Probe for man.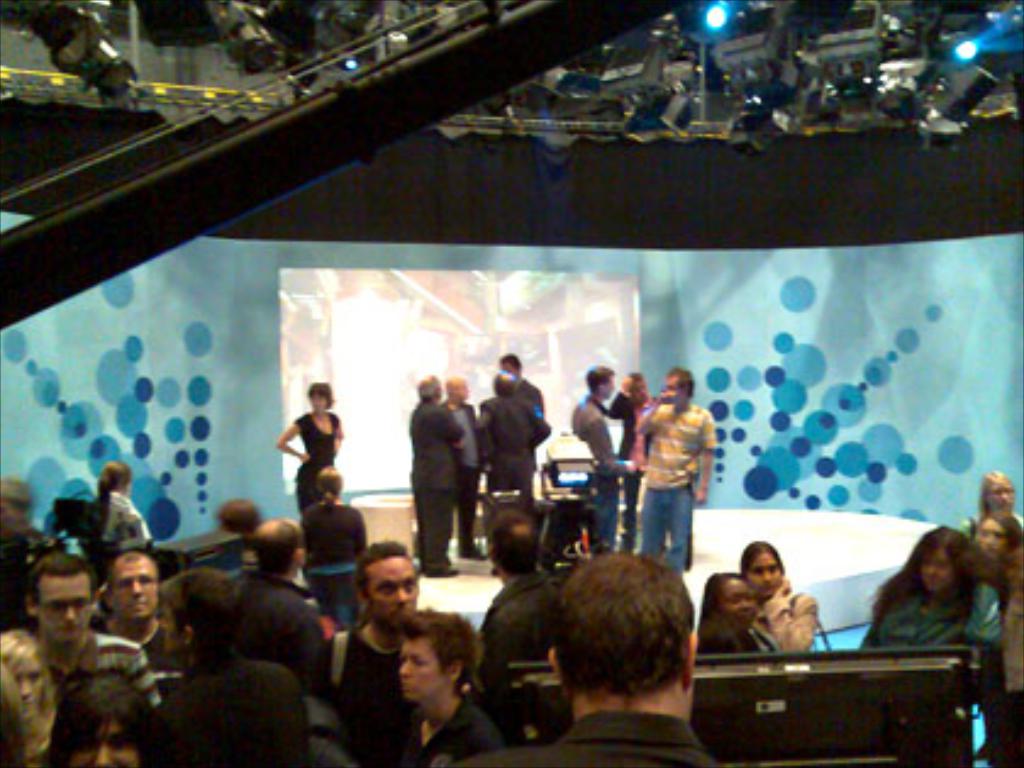
Probe result: x1=446, y1=378, x2=488, y2=558.
